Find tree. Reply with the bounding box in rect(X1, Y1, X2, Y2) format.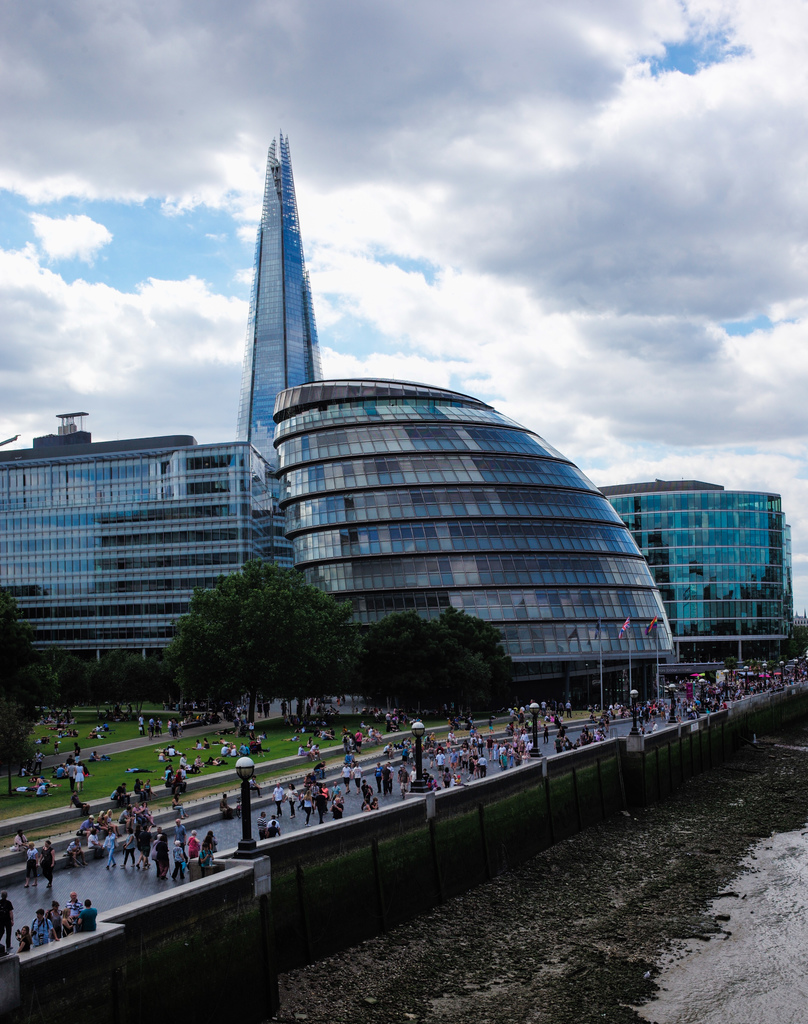
rect(0, 598, 56, 715).
